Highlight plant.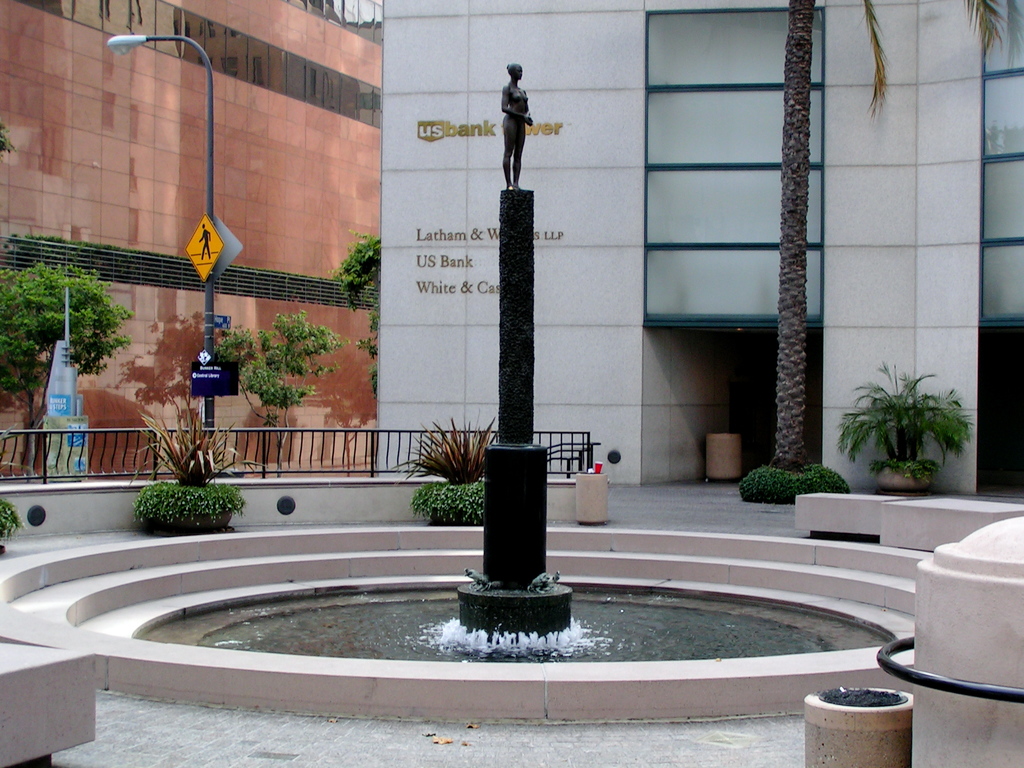
Highlighted region: <region>392, 417, 506, 486</region>.
